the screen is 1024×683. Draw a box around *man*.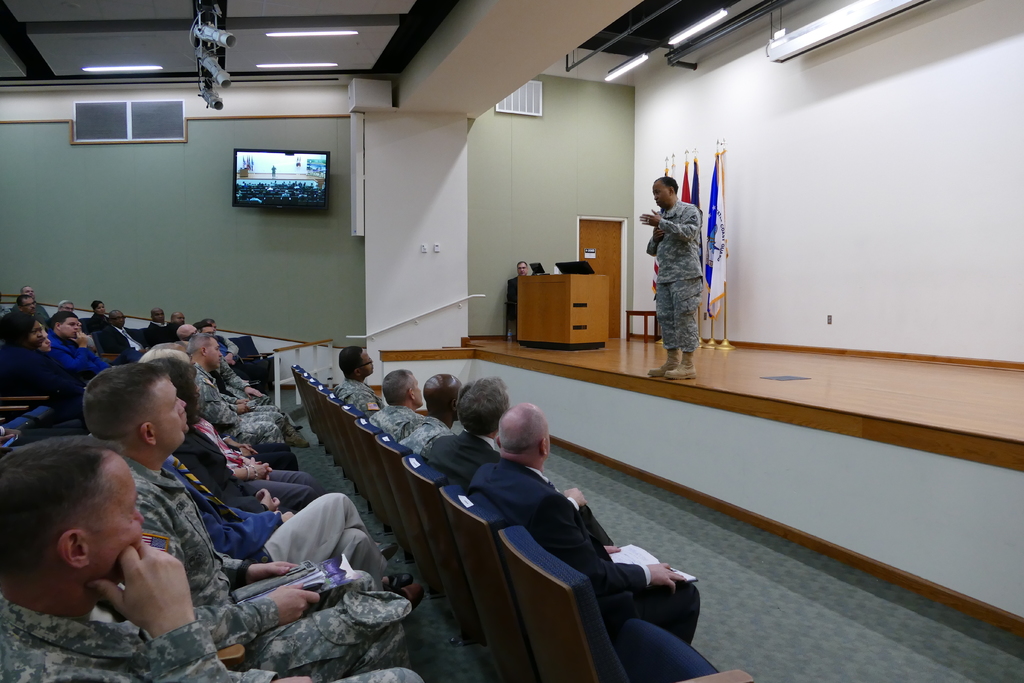
locate(10, 286, 51, 320).
